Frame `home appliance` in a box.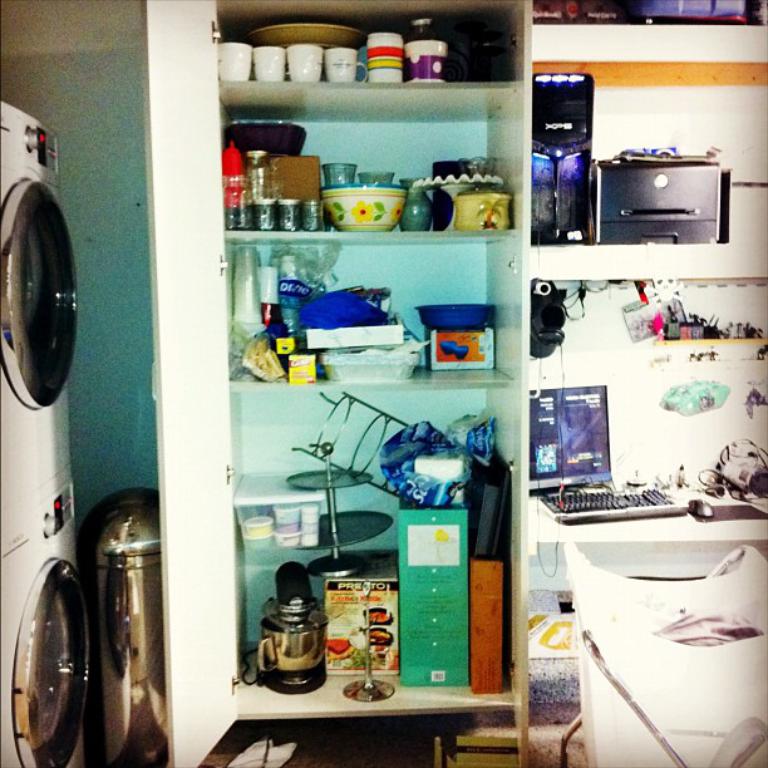
255 560 330 698.
